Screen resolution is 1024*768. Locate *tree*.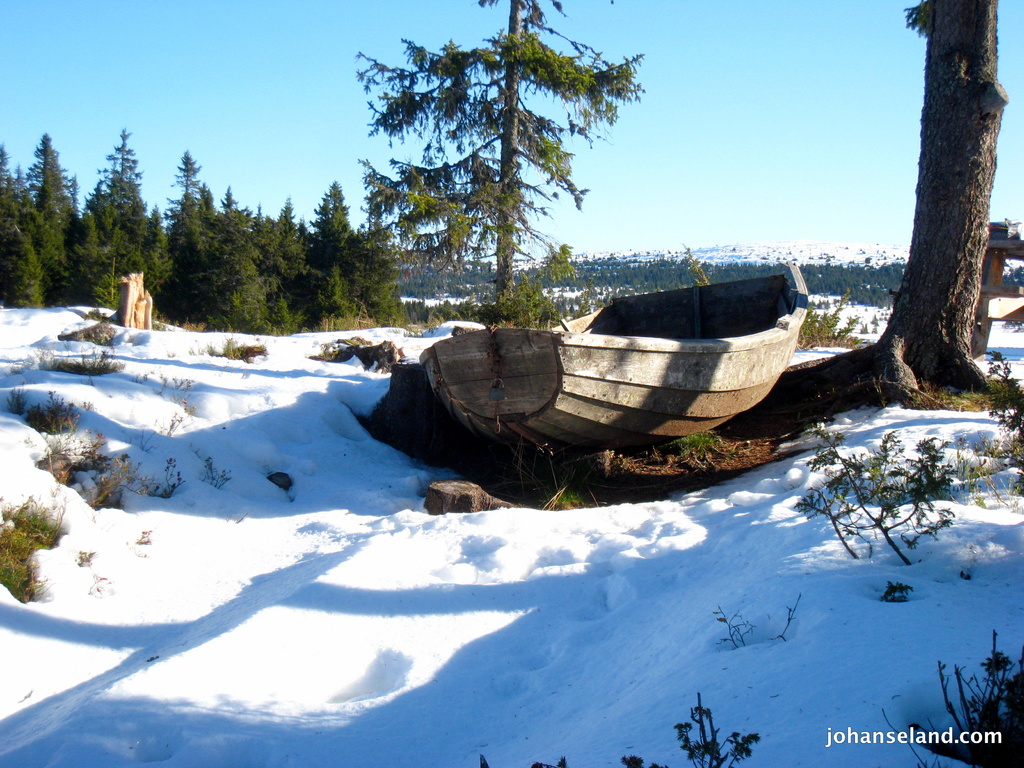
{"x1": 76, "y1": 135, "x2": 162, "y2": 300}.
